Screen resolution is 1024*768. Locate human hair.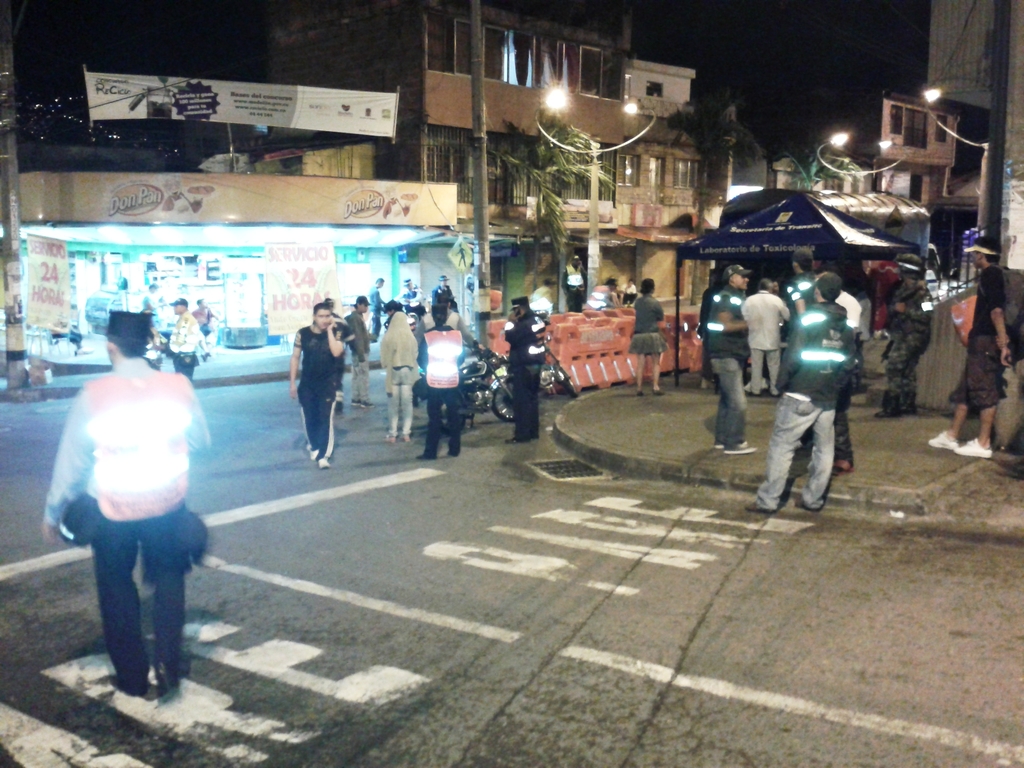
pyautogui.locateOnScreen(107, 337, 148, 360).
